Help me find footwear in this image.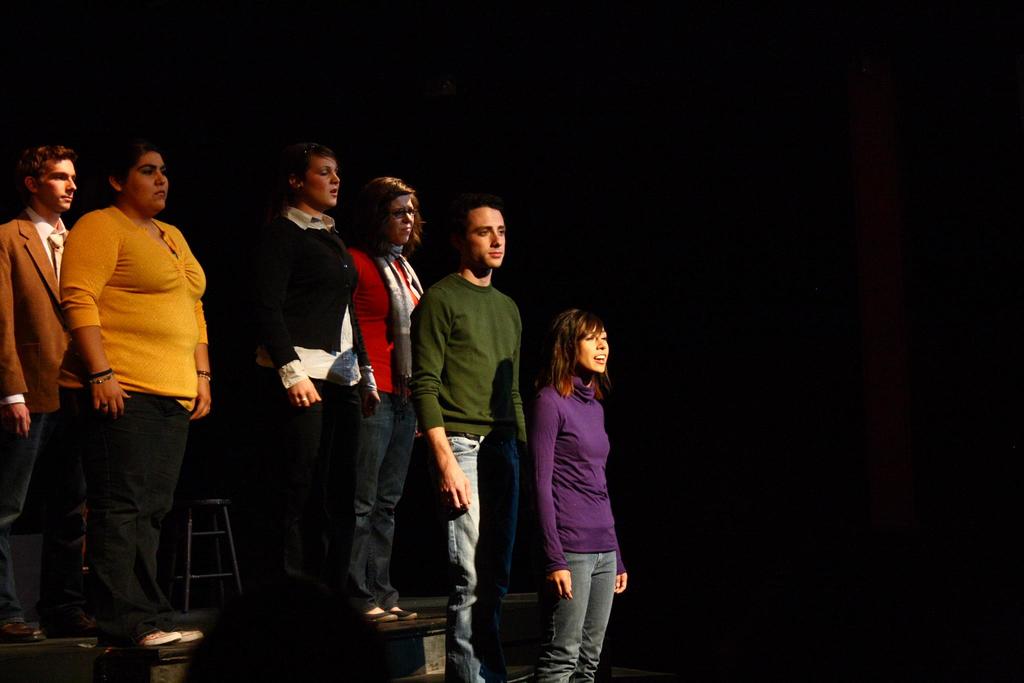
Found it: detection(175, 630, 207, 645).
